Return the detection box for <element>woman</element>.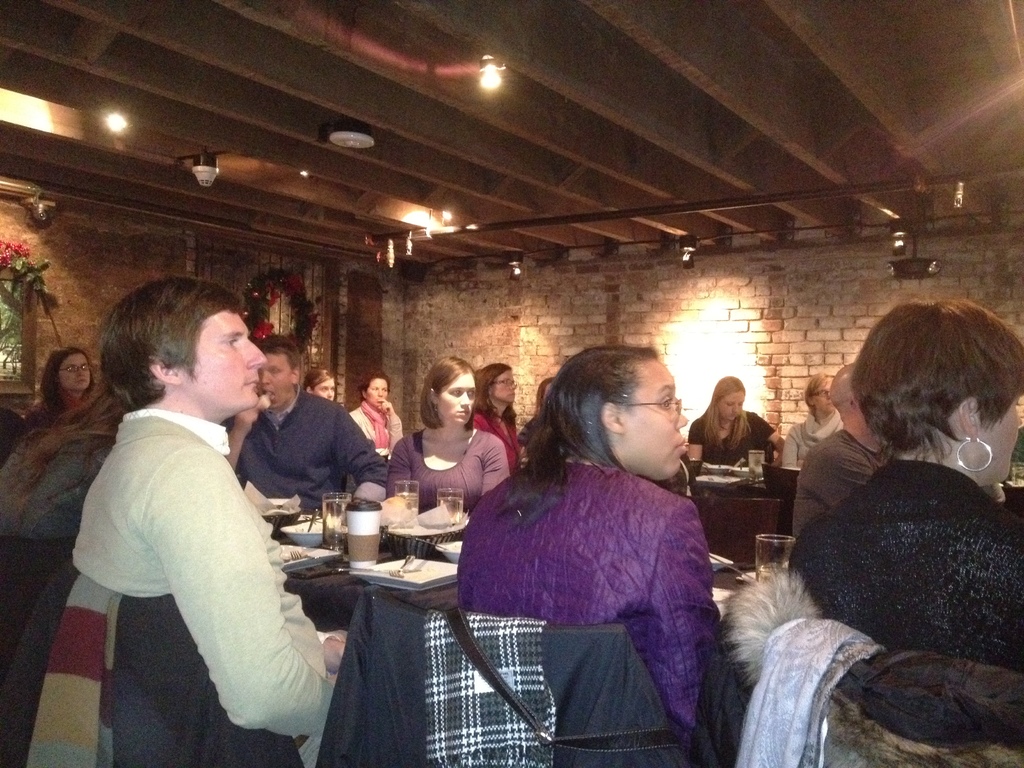
select_region(0, 381, 153, 549).
